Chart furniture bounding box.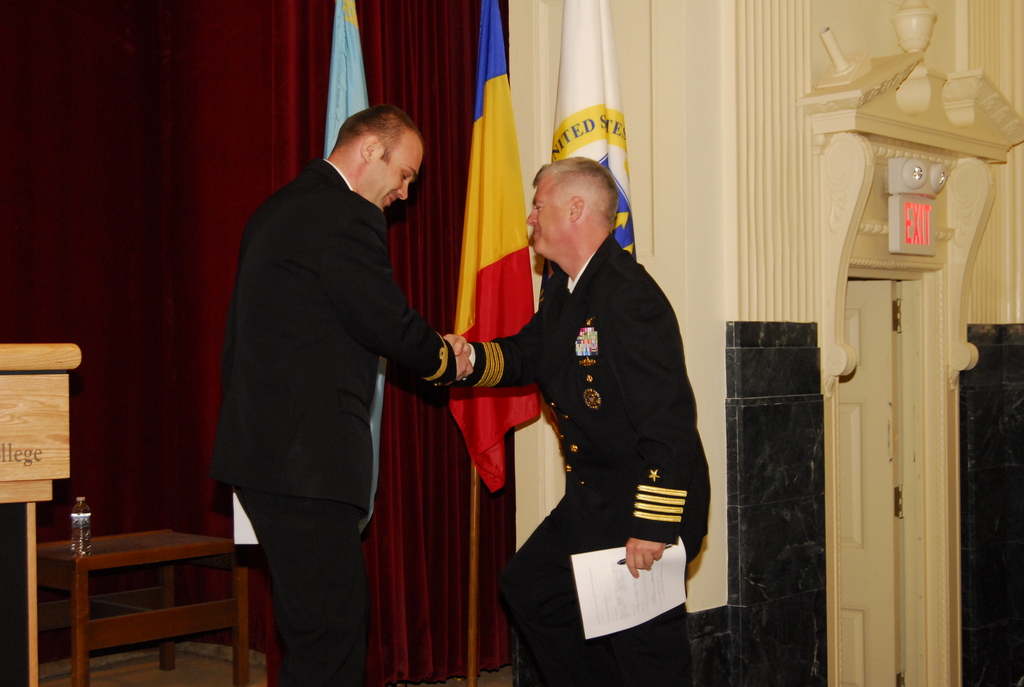
Charted: {"x1": 0, "y1": 344, "x2": 83, "y2": 686}.
